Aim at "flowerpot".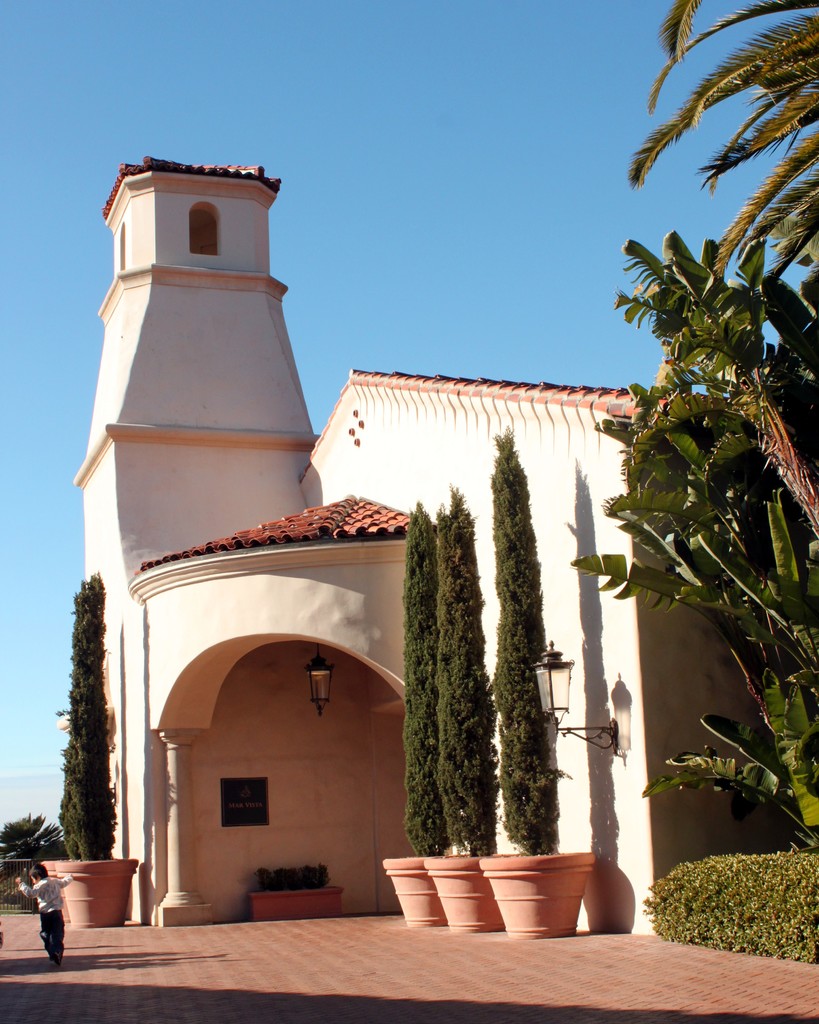
Aimed at (x1=381, y1=852, x2=444, y2=924).
